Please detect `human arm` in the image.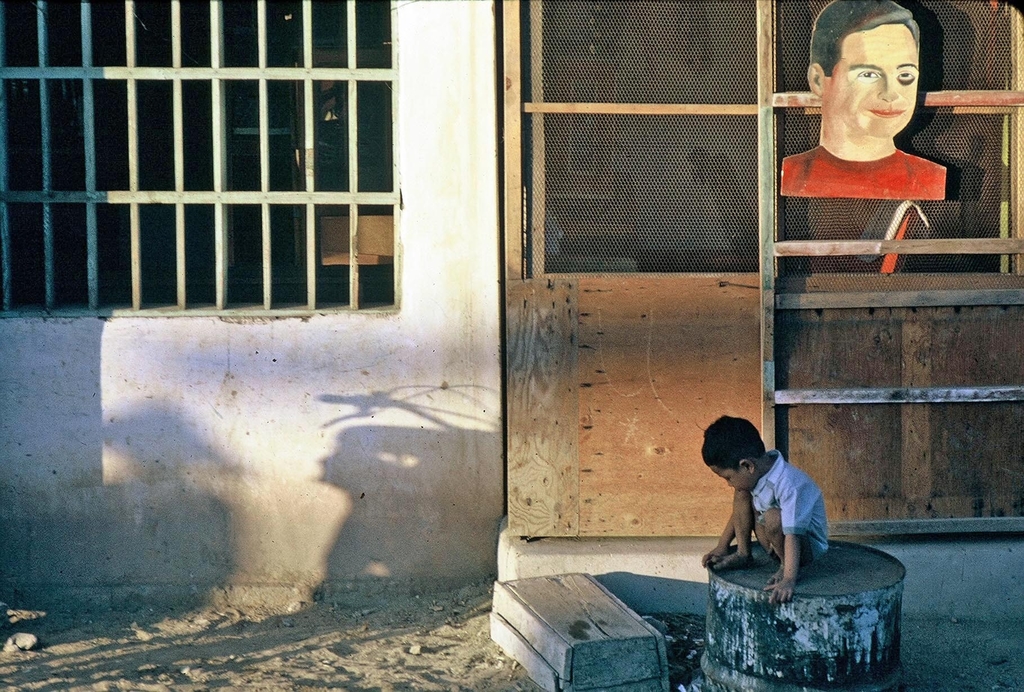
<bbox>701, 506, 734, 564</bbox>.
